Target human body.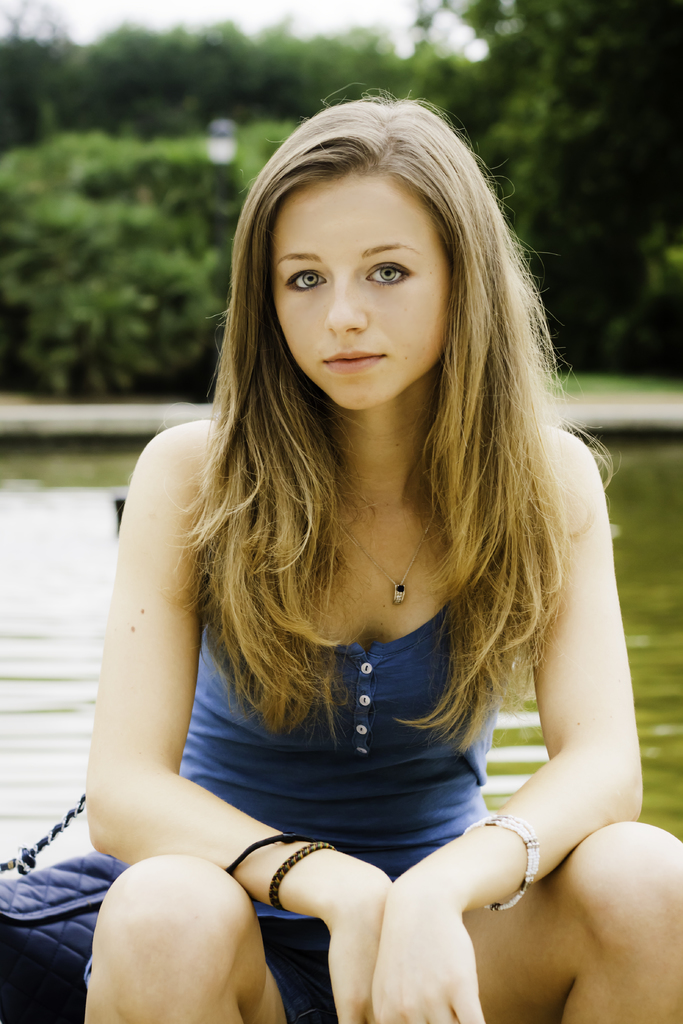
Target region: <region>66, 149, 675, 1023</region>.
